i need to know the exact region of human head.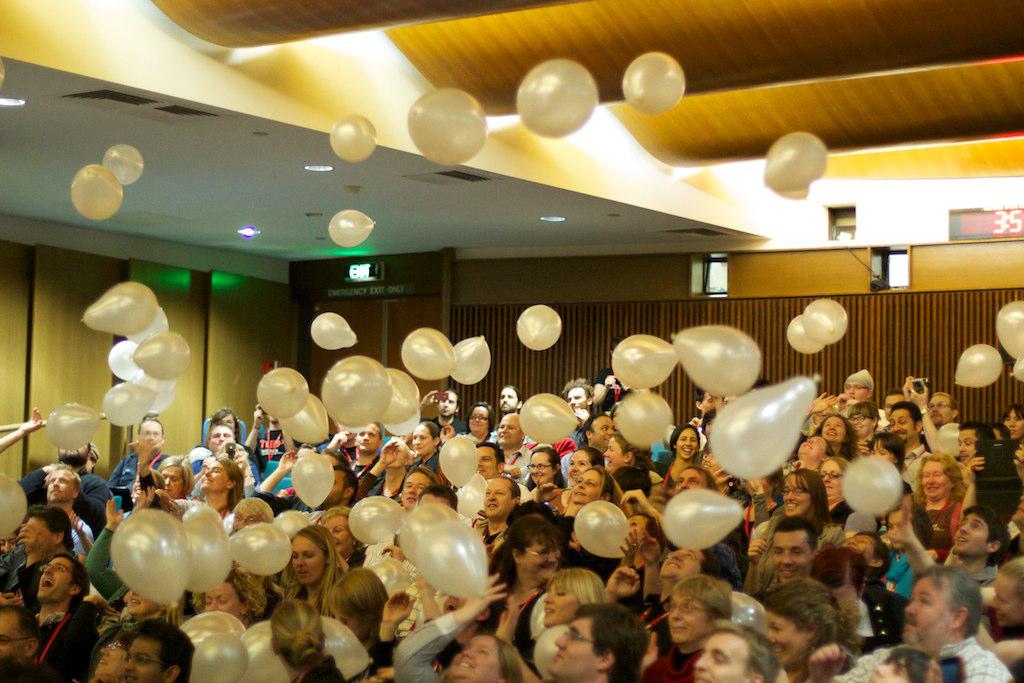
Region: box=[497, 410, 525, 455].
